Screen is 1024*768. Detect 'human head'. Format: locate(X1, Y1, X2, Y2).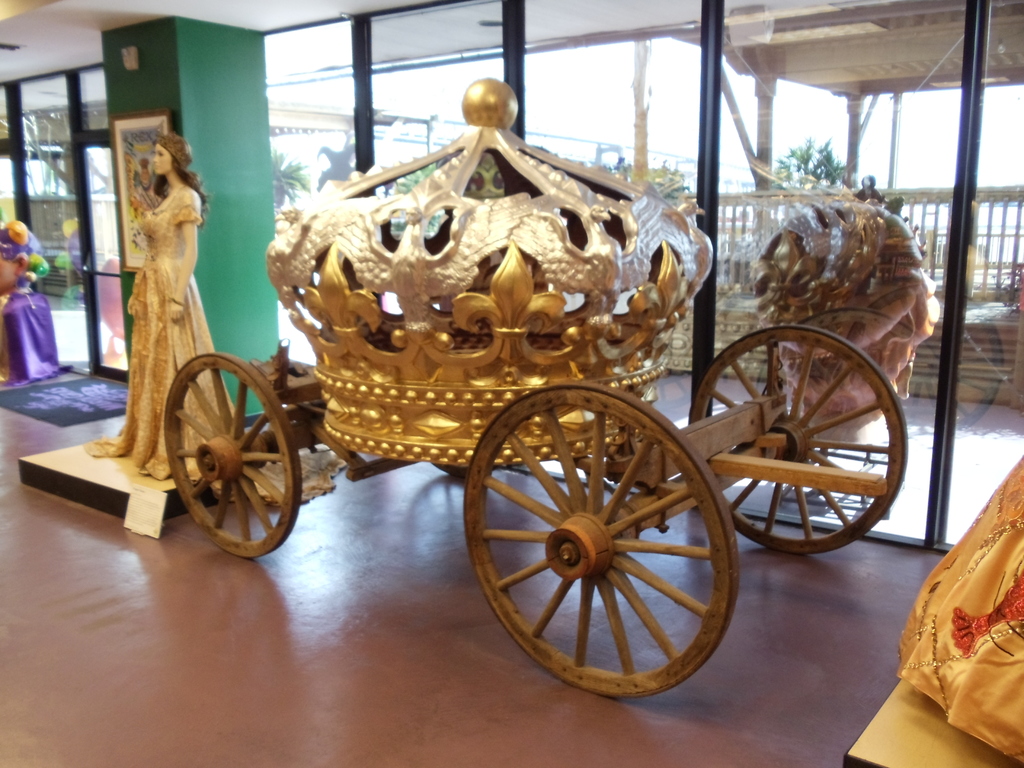
locate(151, 134, 209, 218).
